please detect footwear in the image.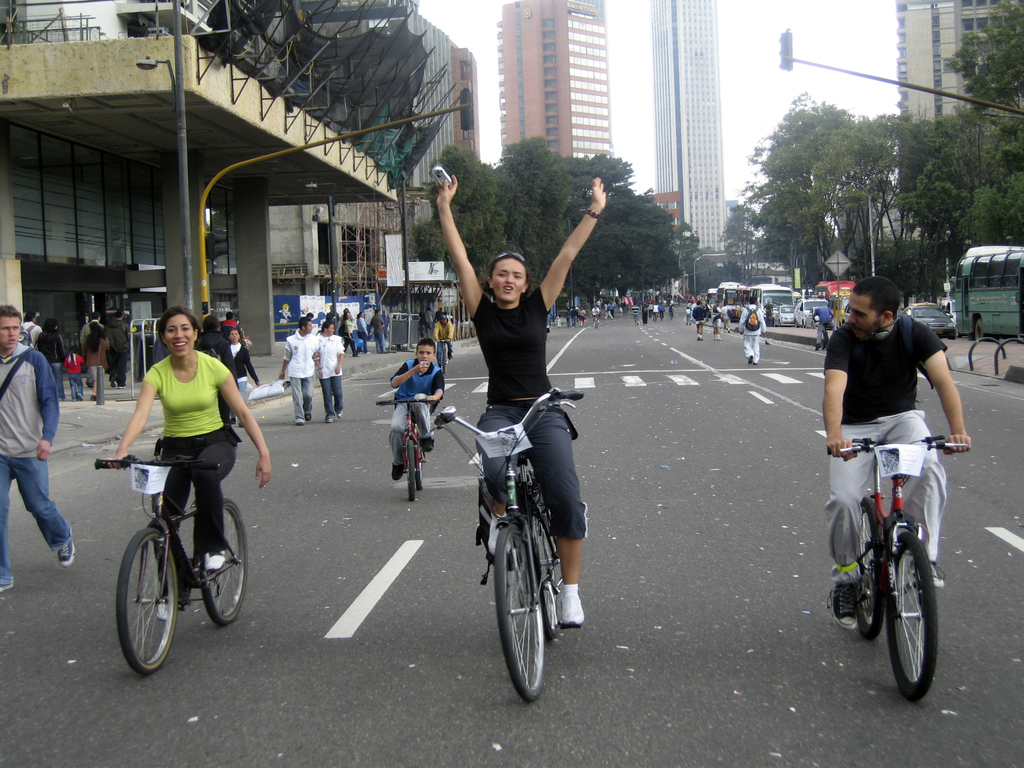
[0, 582, 19, 596].
